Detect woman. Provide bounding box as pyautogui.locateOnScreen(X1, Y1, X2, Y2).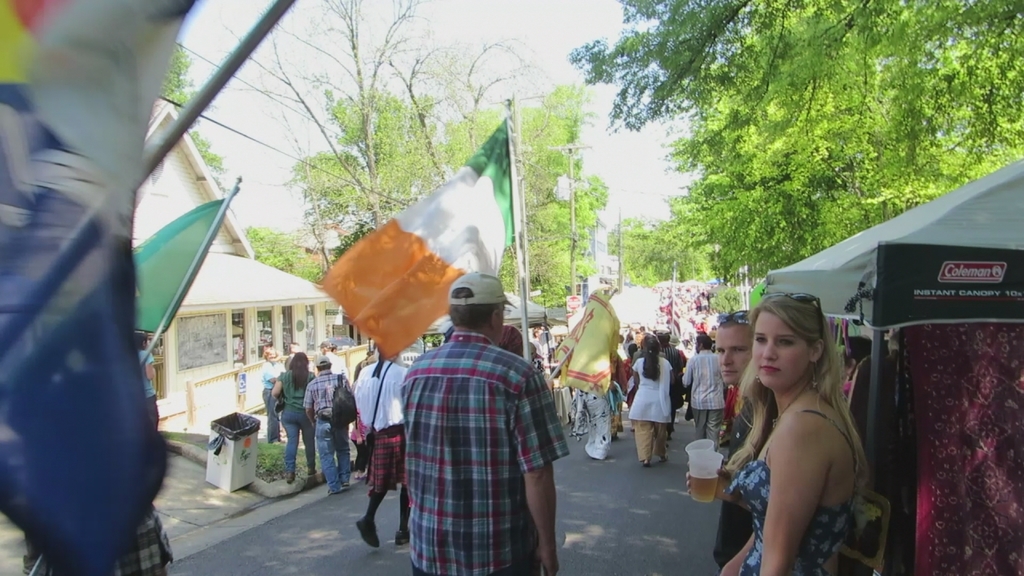
pyautogui.locateOnScreen(625, 338, 676, 474).
